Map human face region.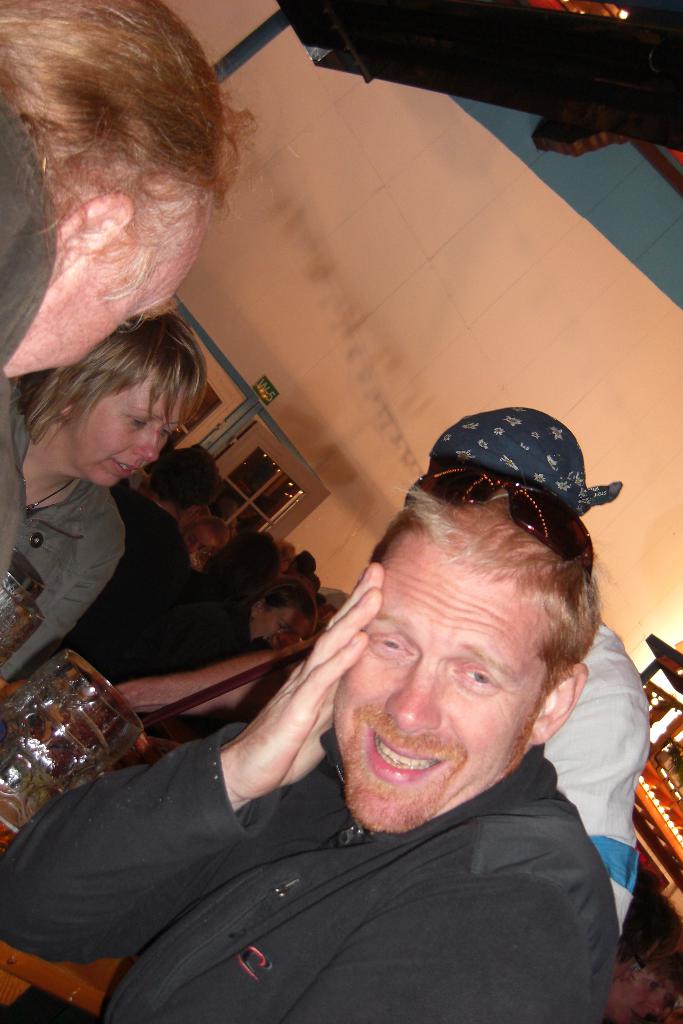
Mapped to <bbox>331, 538, 546, 836</bbox>.
